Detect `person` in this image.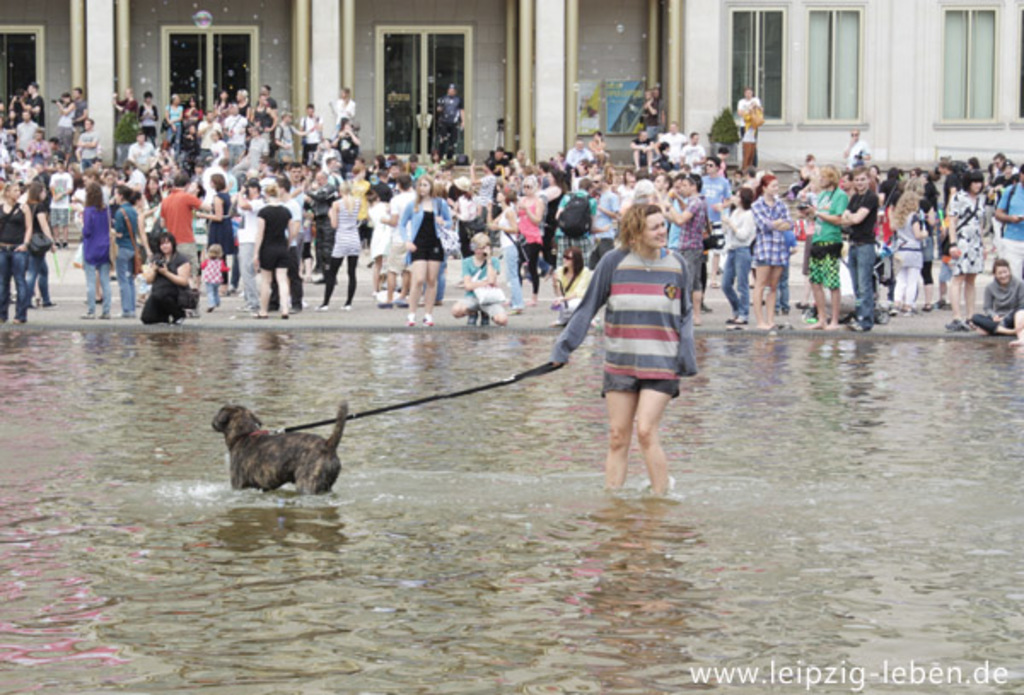
Detection: (551, 179, 601, 282).
